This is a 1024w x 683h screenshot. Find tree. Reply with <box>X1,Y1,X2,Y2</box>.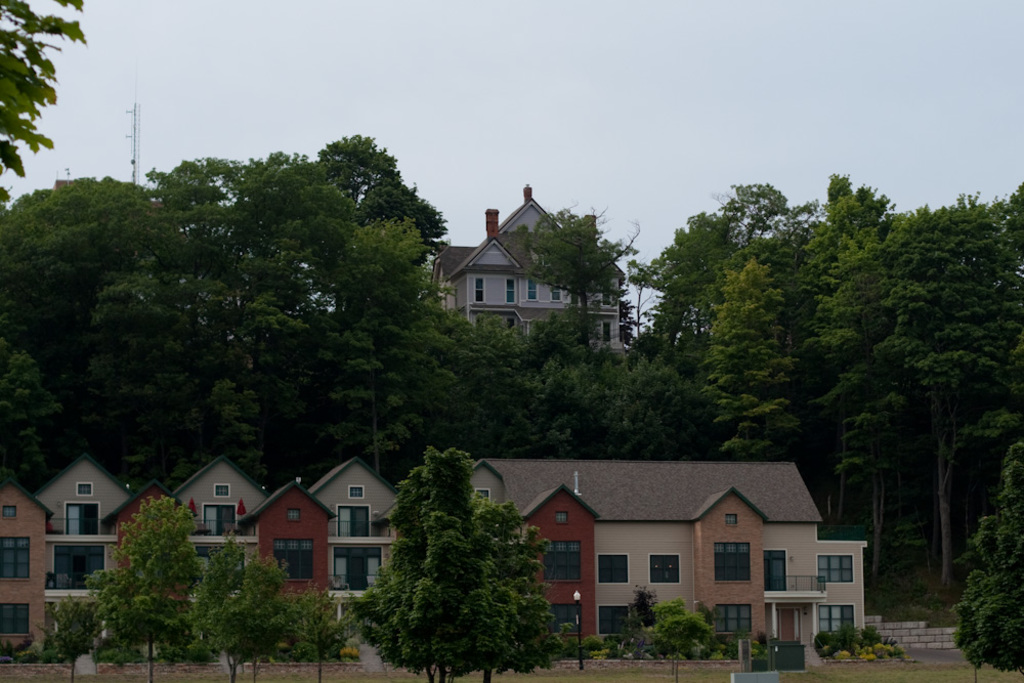
<box>276,579,369,682</box>.
